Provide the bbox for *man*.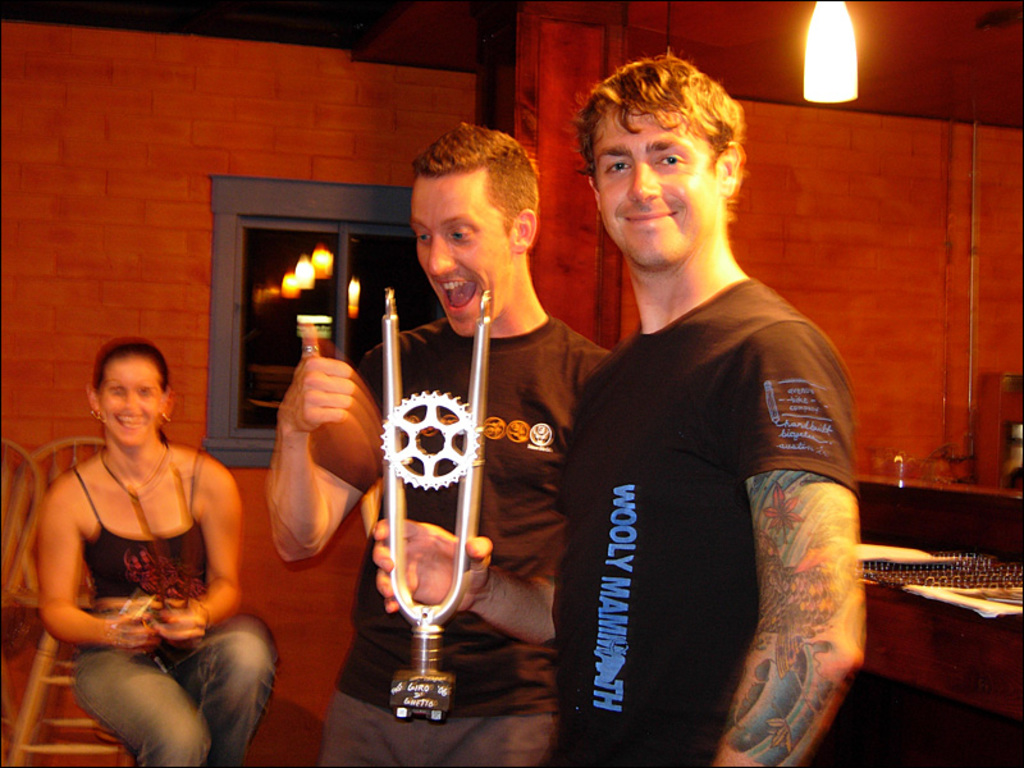
[left=378, top=55, right=878, bottom=767].
